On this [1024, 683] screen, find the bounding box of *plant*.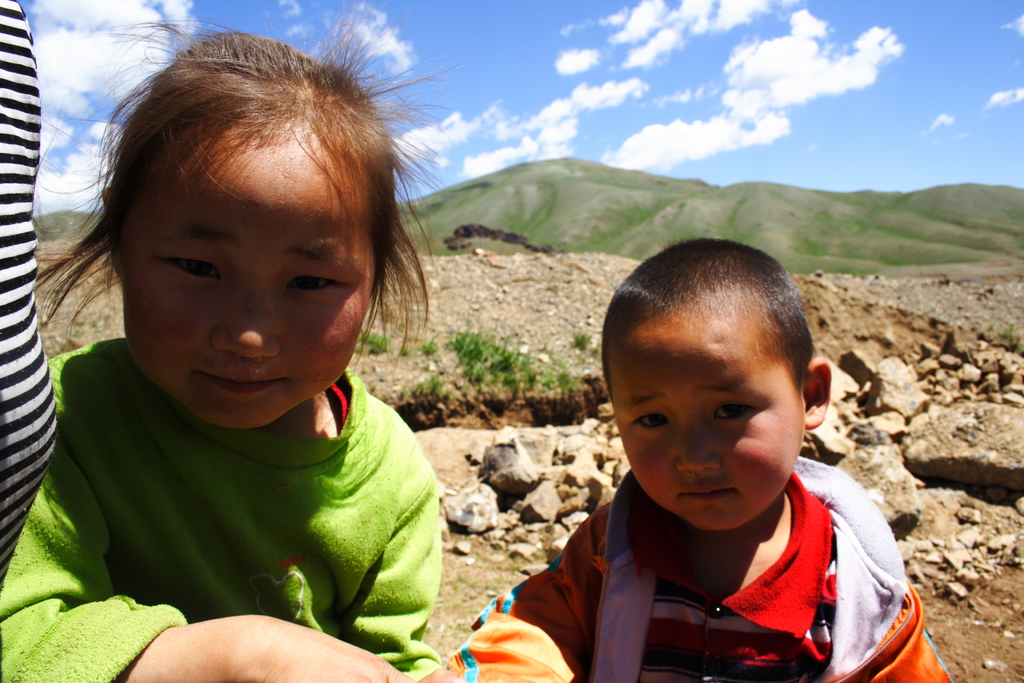
Bounding box: (x1=569, y1=320, x2=588, y2=349).
